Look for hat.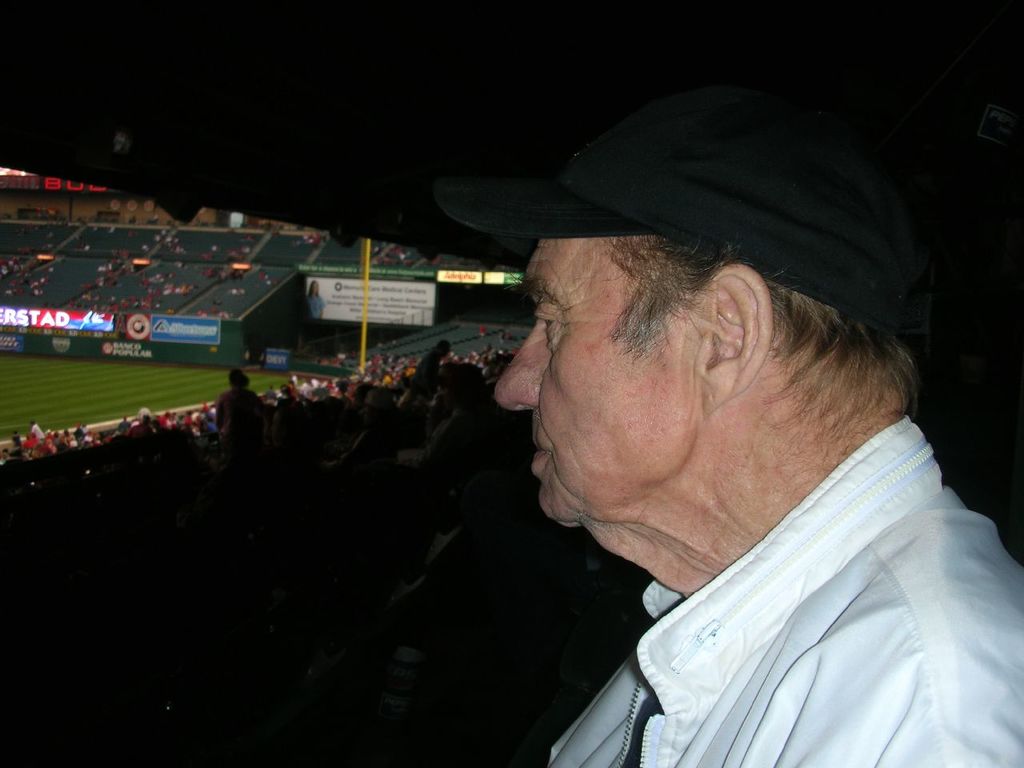
Found: x1=434, y1=94, x2=934, y2=338.
